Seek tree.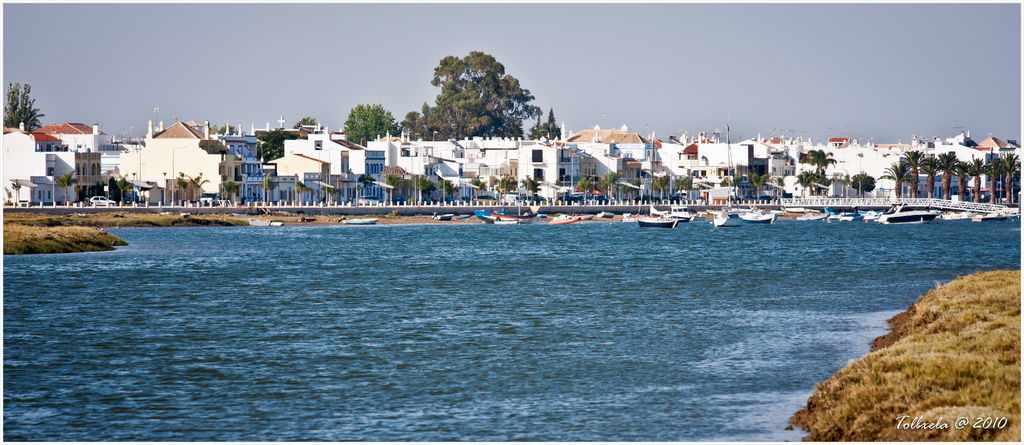
<region>496, 176, 519, 203</region>.
